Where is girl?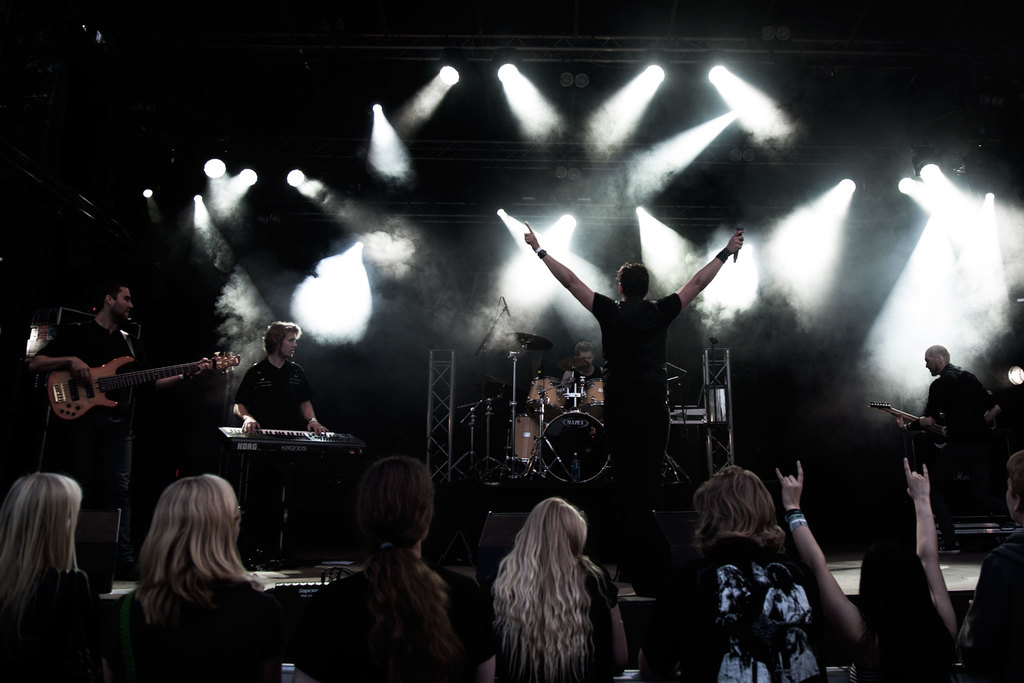
select_region(0, 466, 96, 679).
